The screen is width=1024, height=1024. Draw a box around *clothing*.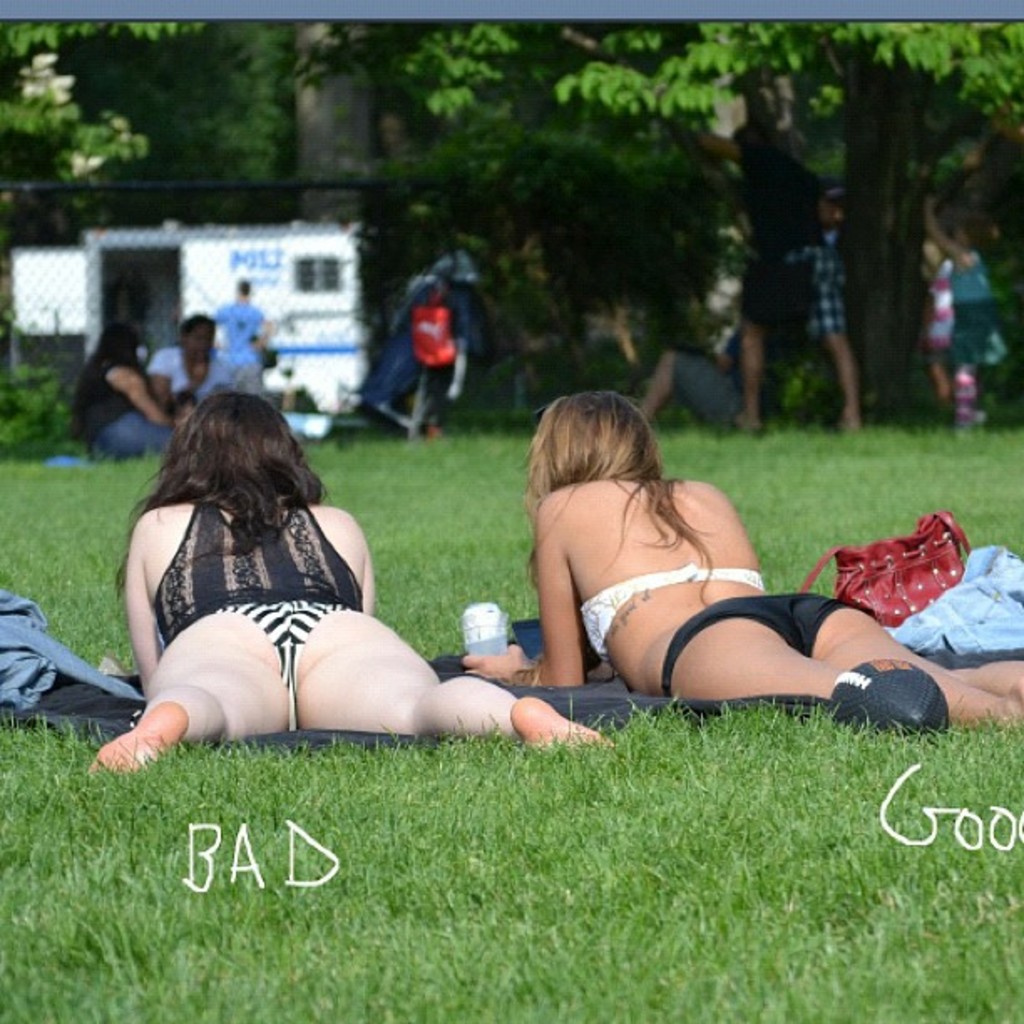
box(82, 361, 176, 462).
